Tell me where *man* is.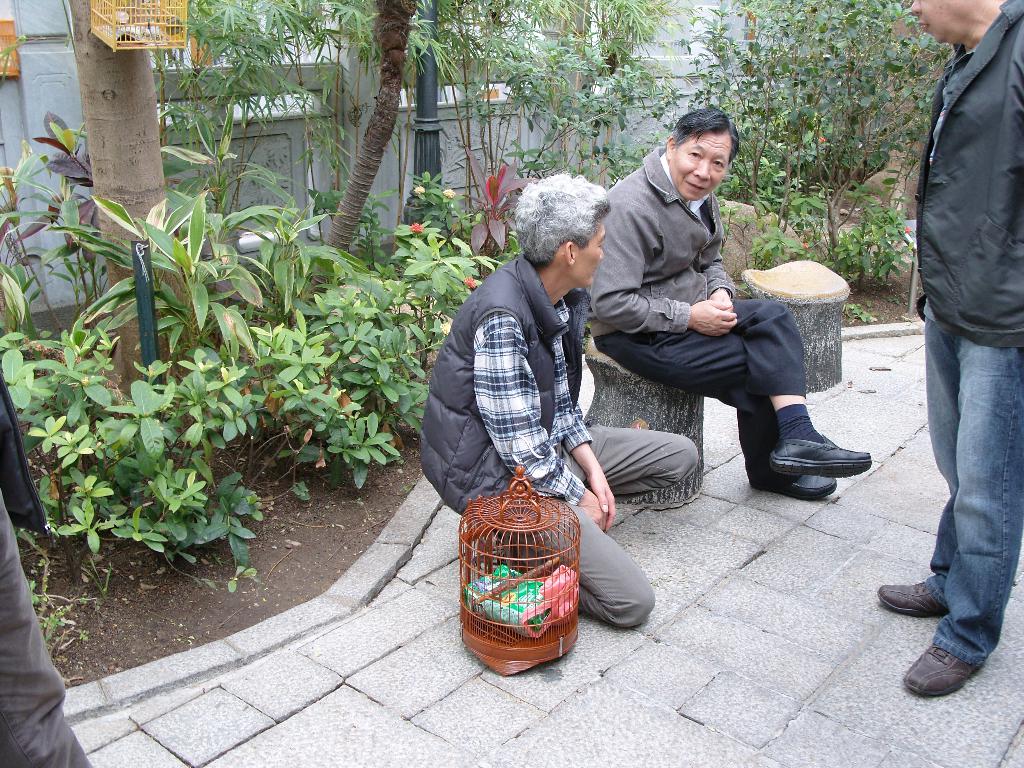
*man* is at 412, 177, 701, 628.
